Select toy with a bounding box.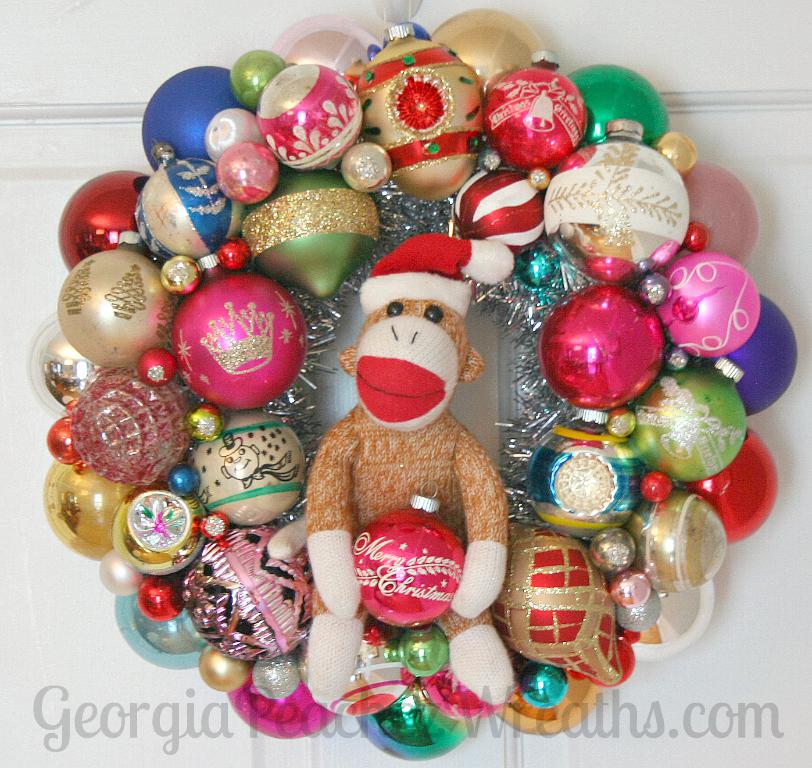
[x1=285, y1=186, x2=514, y2=694].
